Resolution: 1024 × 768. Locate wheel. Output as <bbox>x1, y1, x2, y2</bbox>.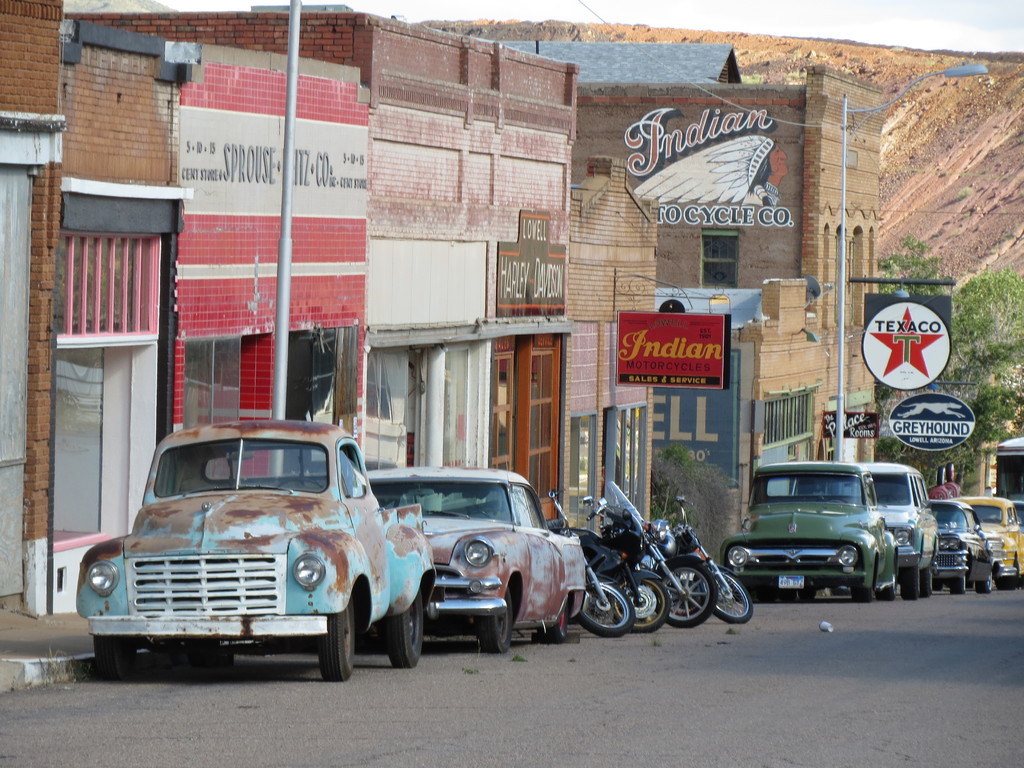
<bbox>614, 573, 670, 630</bbox>.
